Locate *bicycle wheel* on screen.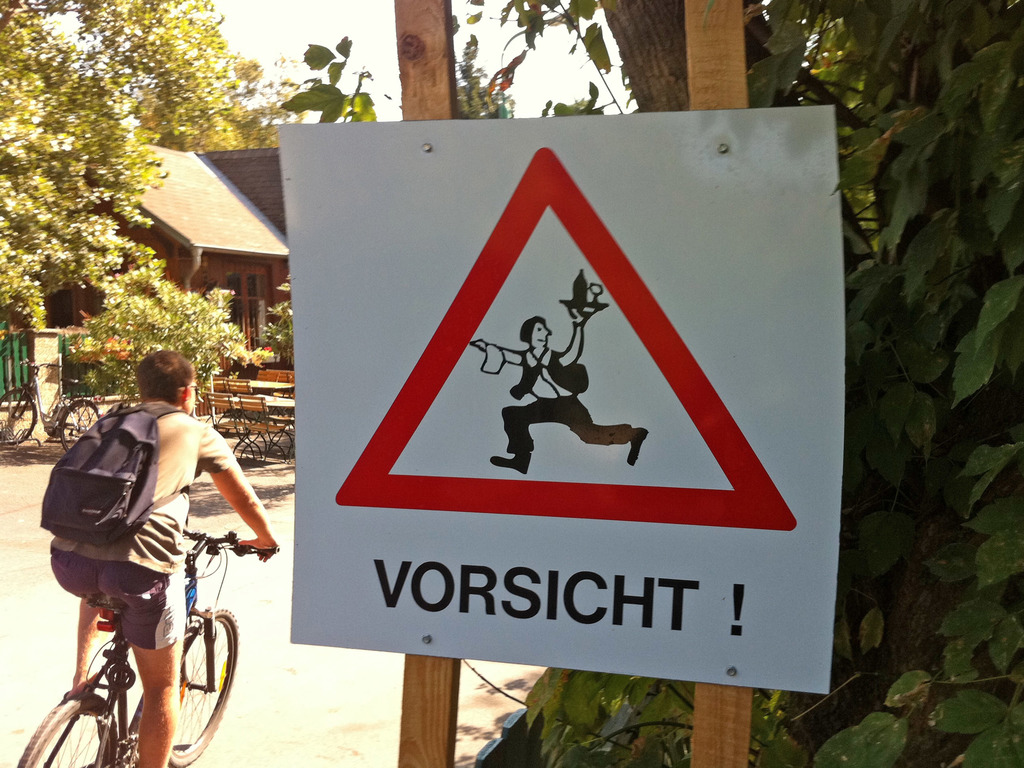
On screen at pyautogui.locateOnScreen(20, 694, 119, 767).
